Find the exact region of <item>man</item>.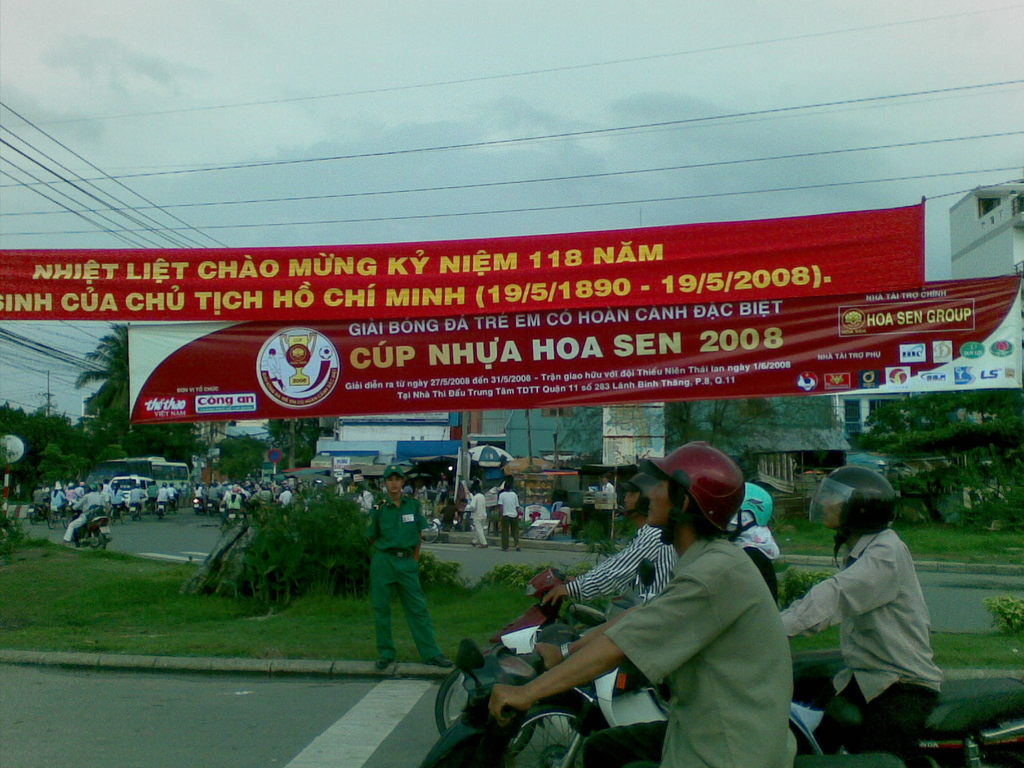
Exact region: (596, 474, 614, 503).
